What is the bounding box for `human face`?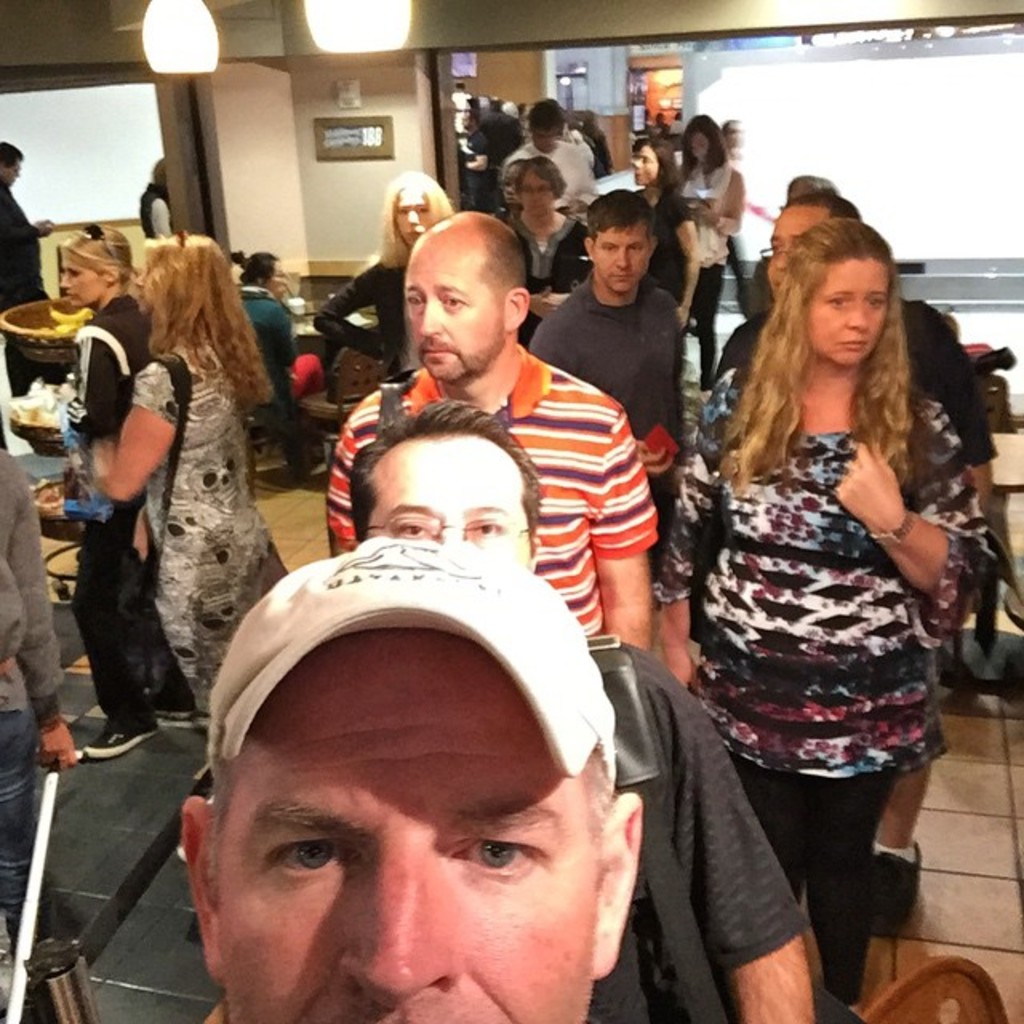
x1=626 y1=139 x2=650 y2=182.
